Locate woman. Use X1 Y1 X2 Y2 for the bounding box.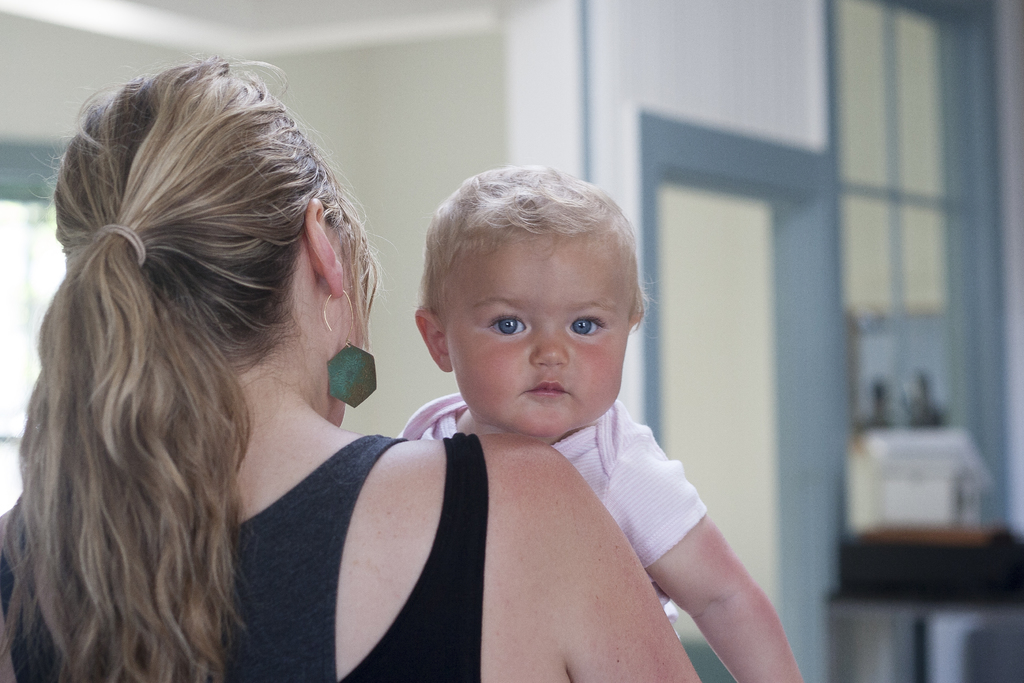
56 42 571 670.
